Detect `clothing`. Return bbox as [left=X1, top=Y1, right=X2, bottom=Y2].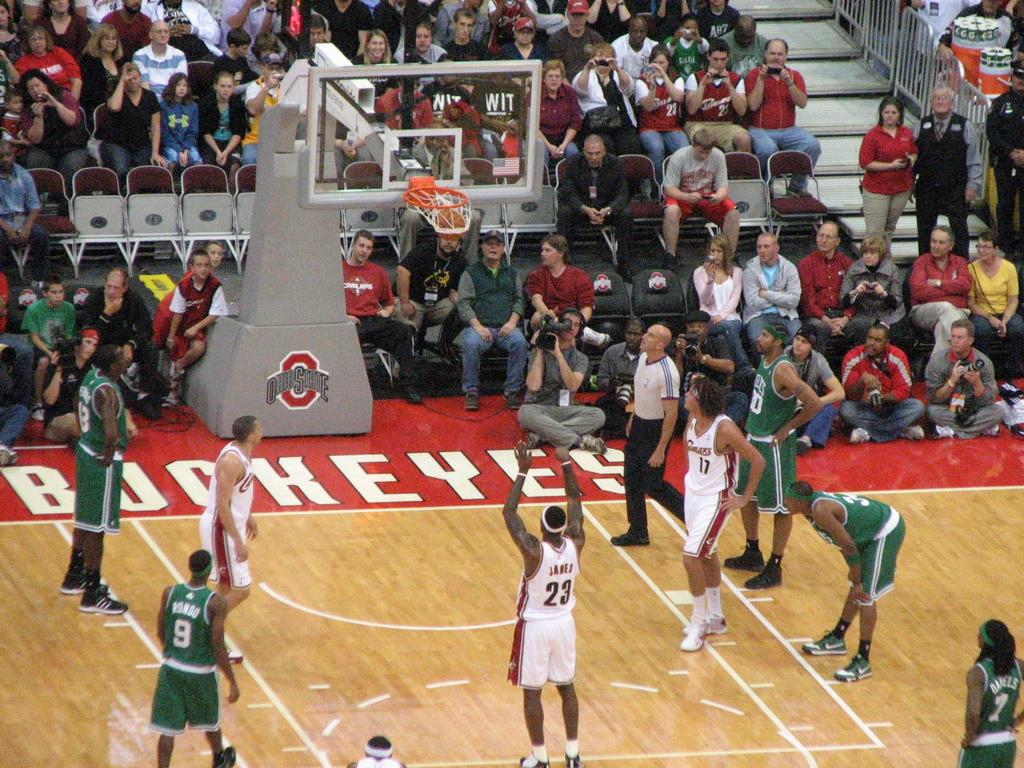
[left=39, top=352, right=82, bottom=443].
